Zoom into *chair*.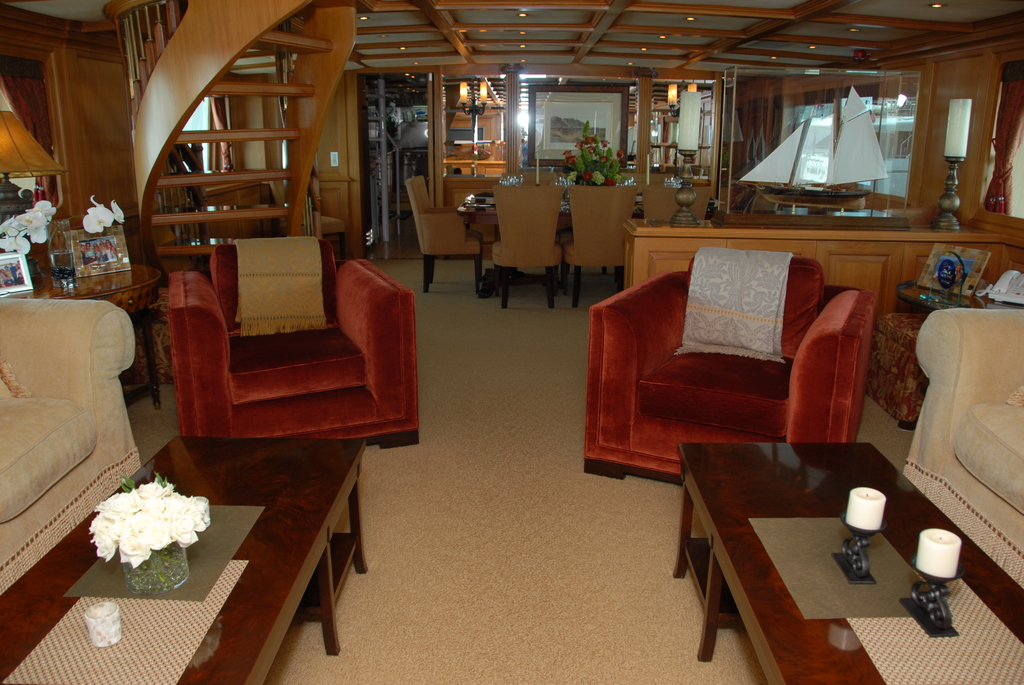
Zoom target: (left=635, top=185, right=719, bottom=219).
